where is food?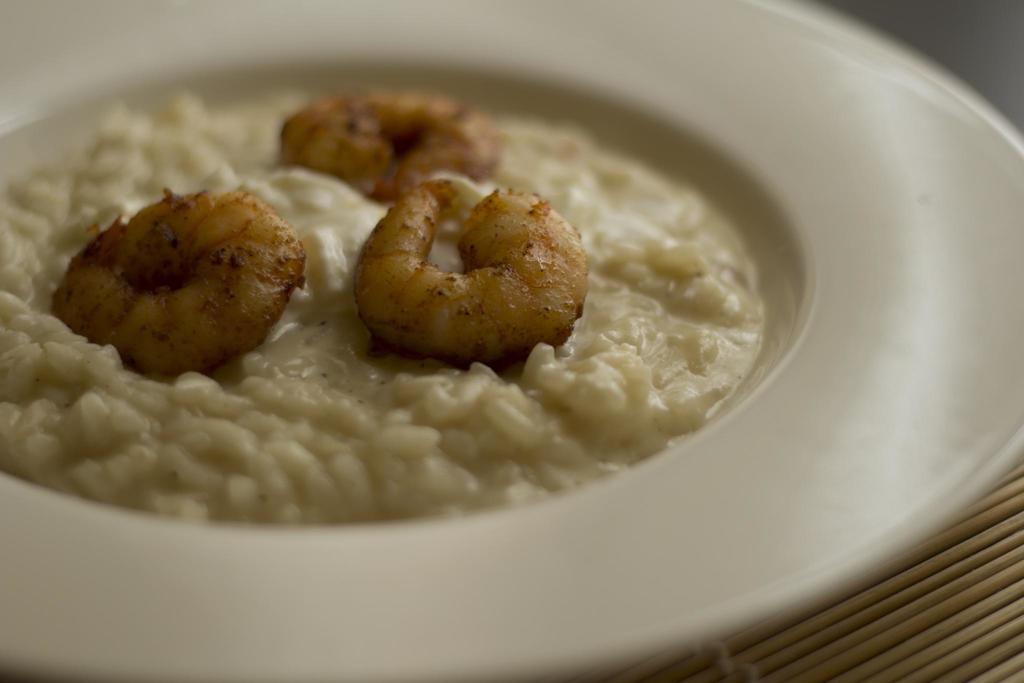
(x1=0, y1=80, x2=793, y2=514).
